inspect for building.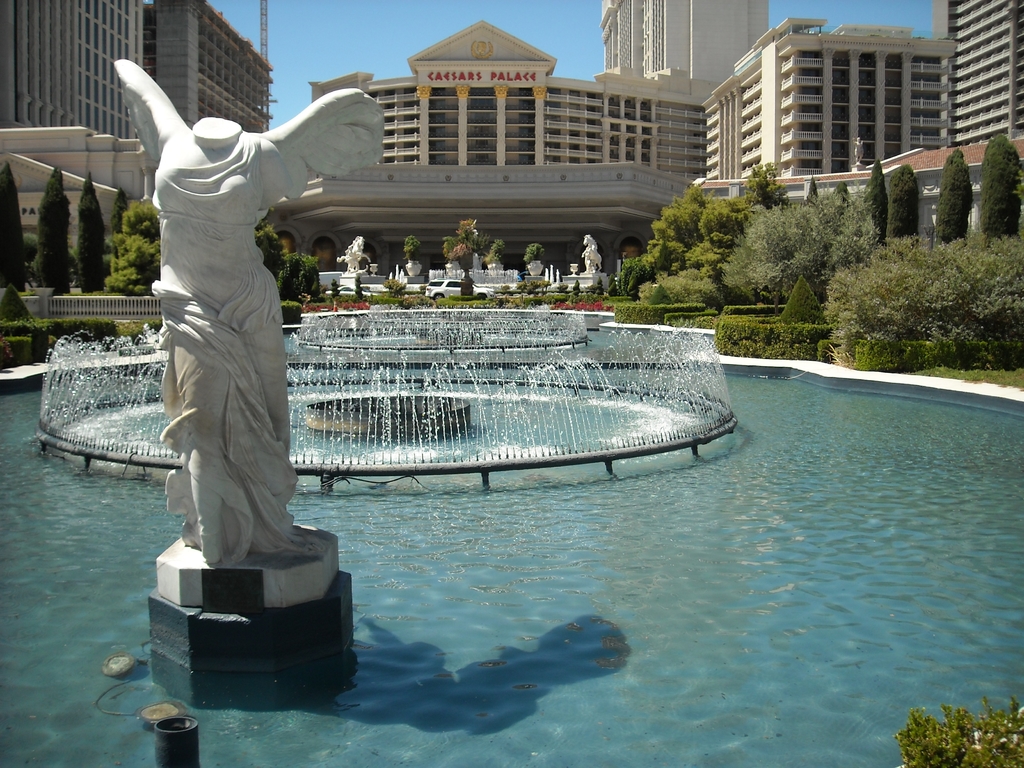
Inspection: <bbox>0, 0, 280, 253</bbox>.
